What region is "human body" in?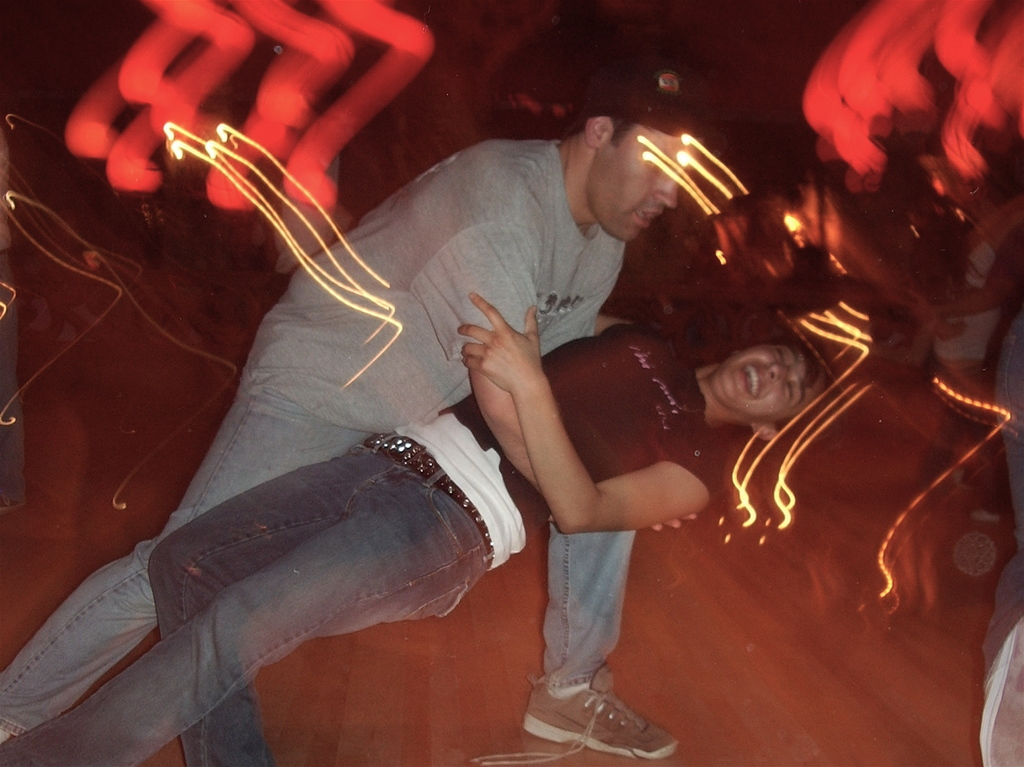
(x1=0, y1=319, x2=839, y2=766).
